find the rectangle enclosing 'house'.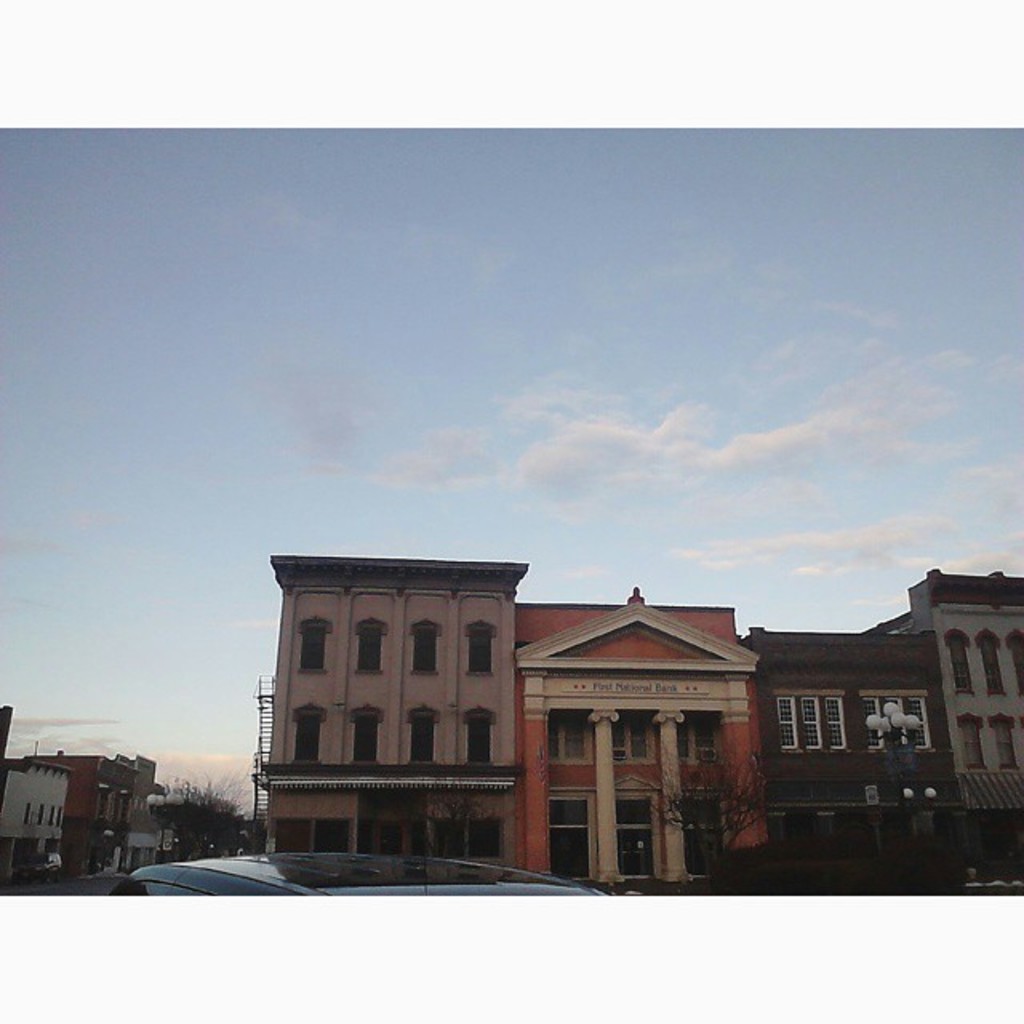
<box>866,570,1022,893</box>.
